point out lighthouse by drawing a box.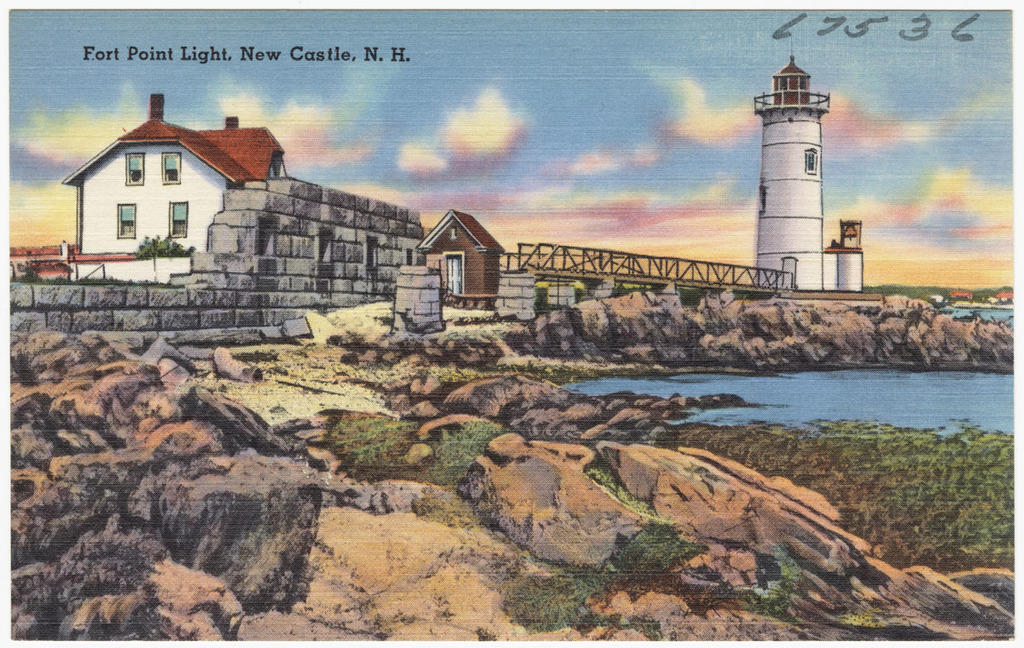
bbox(740, 44, 854, 297).
